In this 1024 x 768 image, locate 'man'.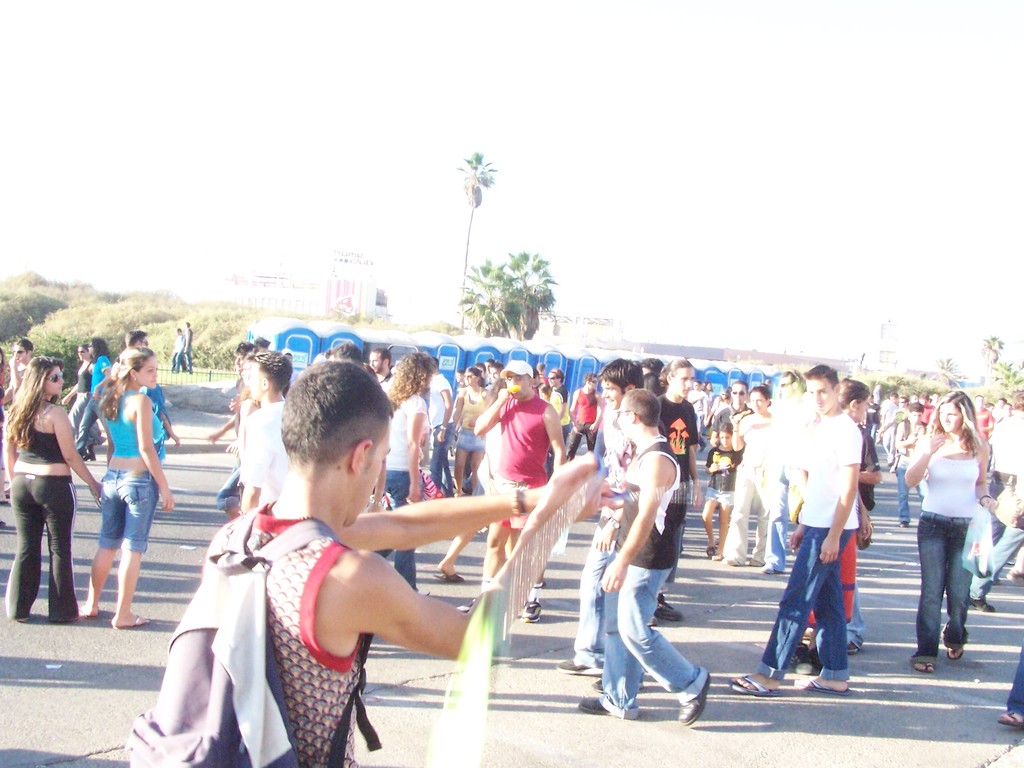
Bounding box: 586:387:713:730.
